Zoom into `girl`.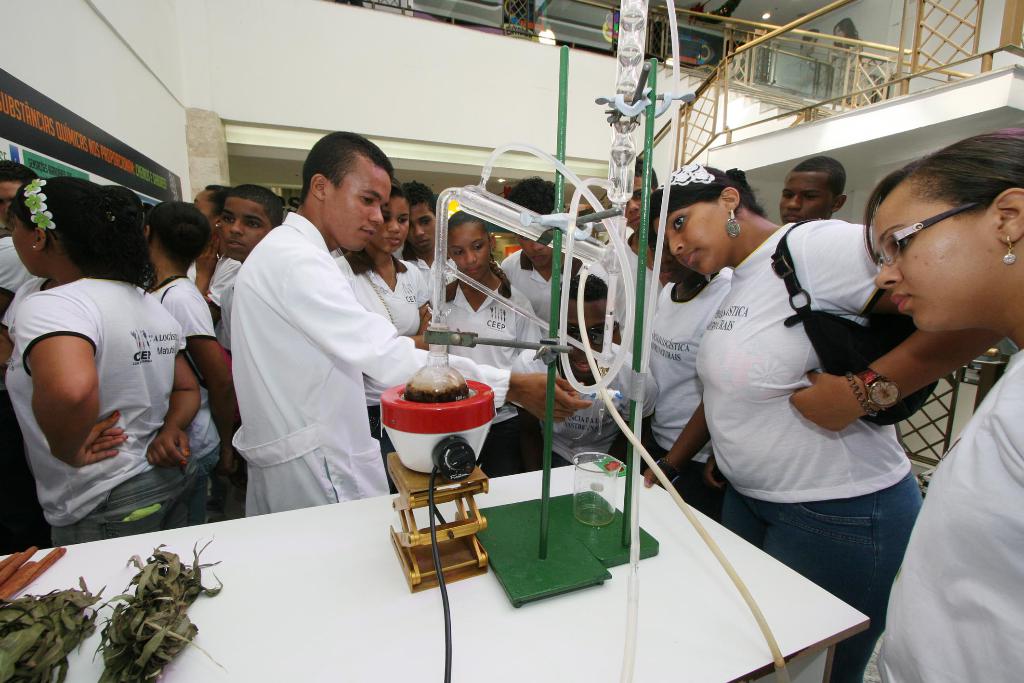
Zoom target: region(861, 126, 1023, 682).
